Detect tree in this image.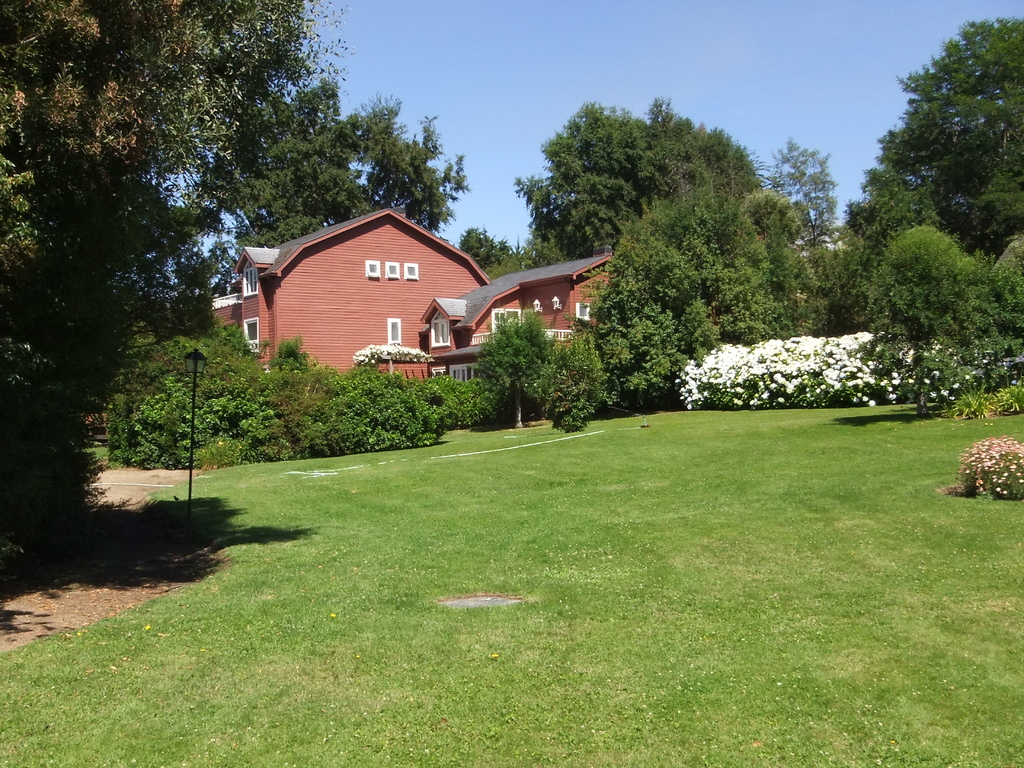
Detection: (591, 184, 821, 408).
